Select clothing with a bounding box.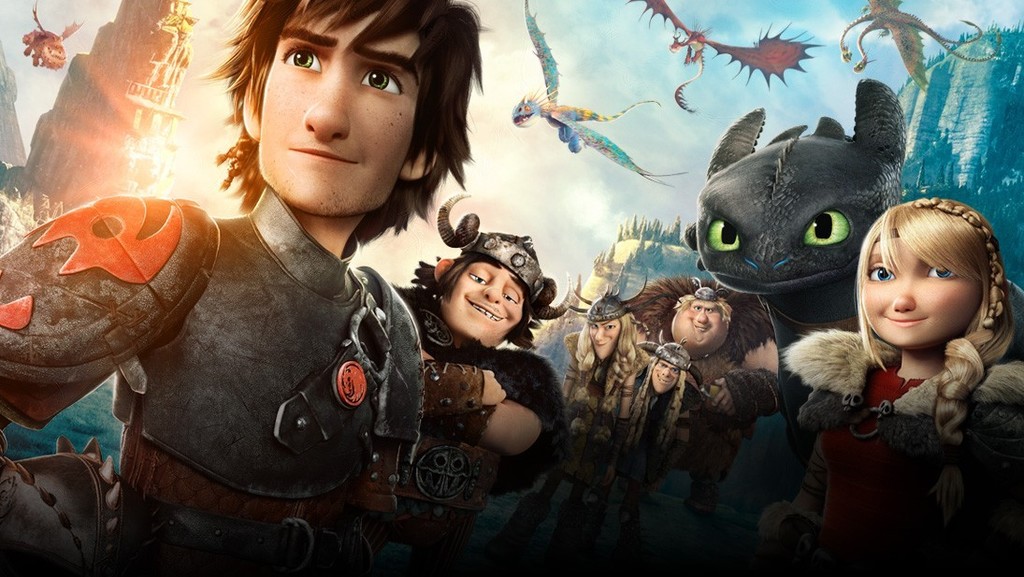
bbox=(781, 325, 1023, 576).
